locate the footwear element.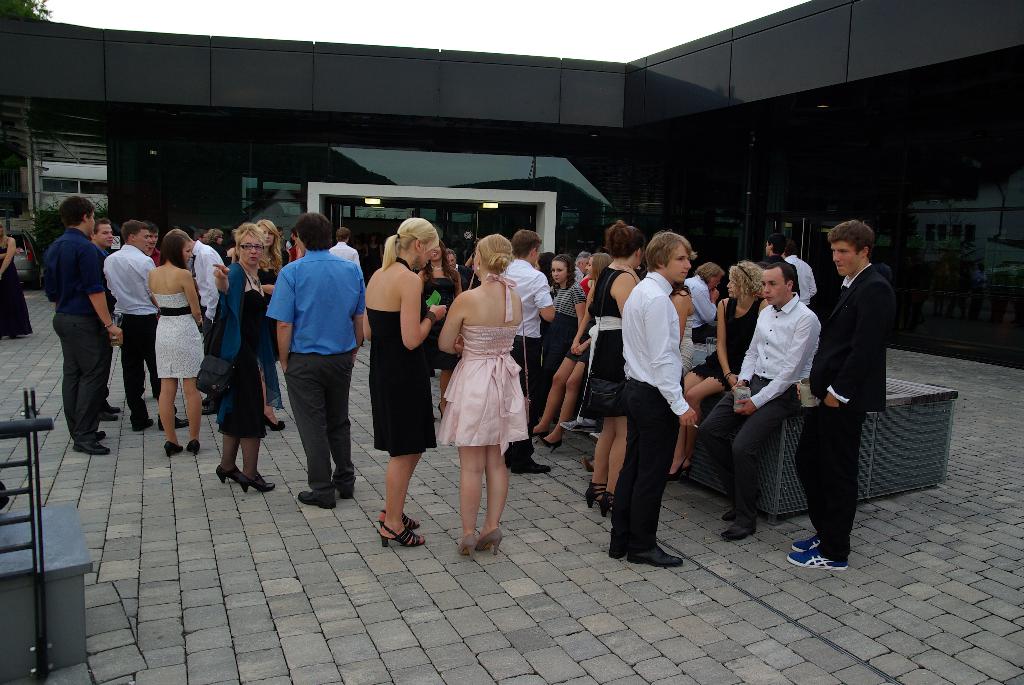
Element bbox: box(509, 449, 552, 474).
